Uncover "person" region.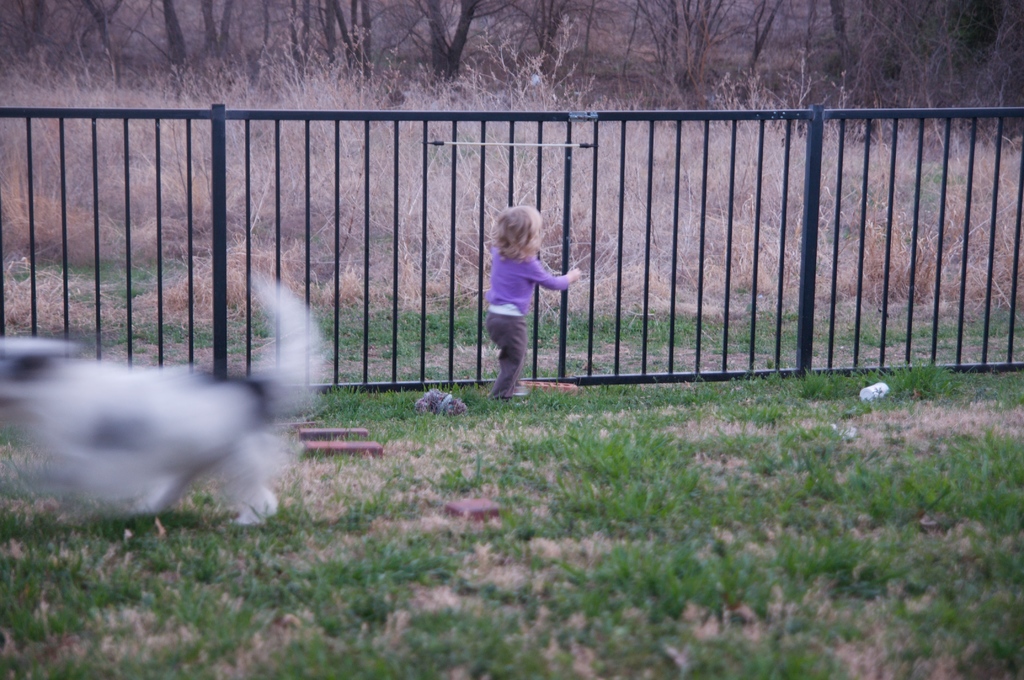
Uncovered: <region>485, 204, 581, 399</region>.
